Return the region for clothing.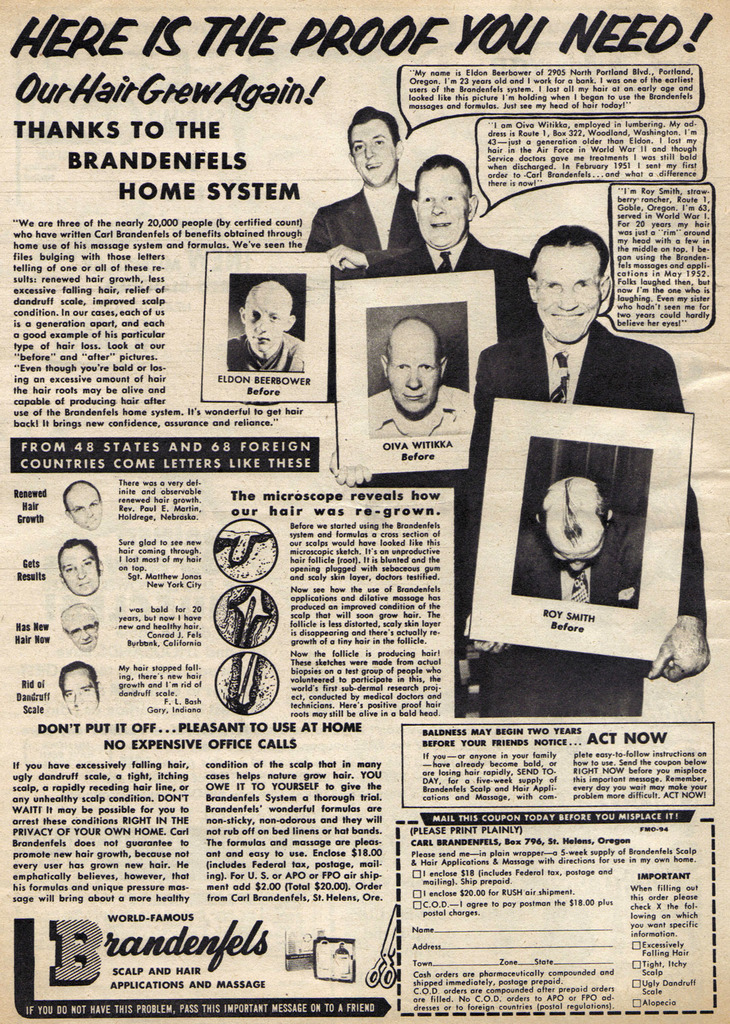
(x1=293, y1=182, x2=428, y2=273).
